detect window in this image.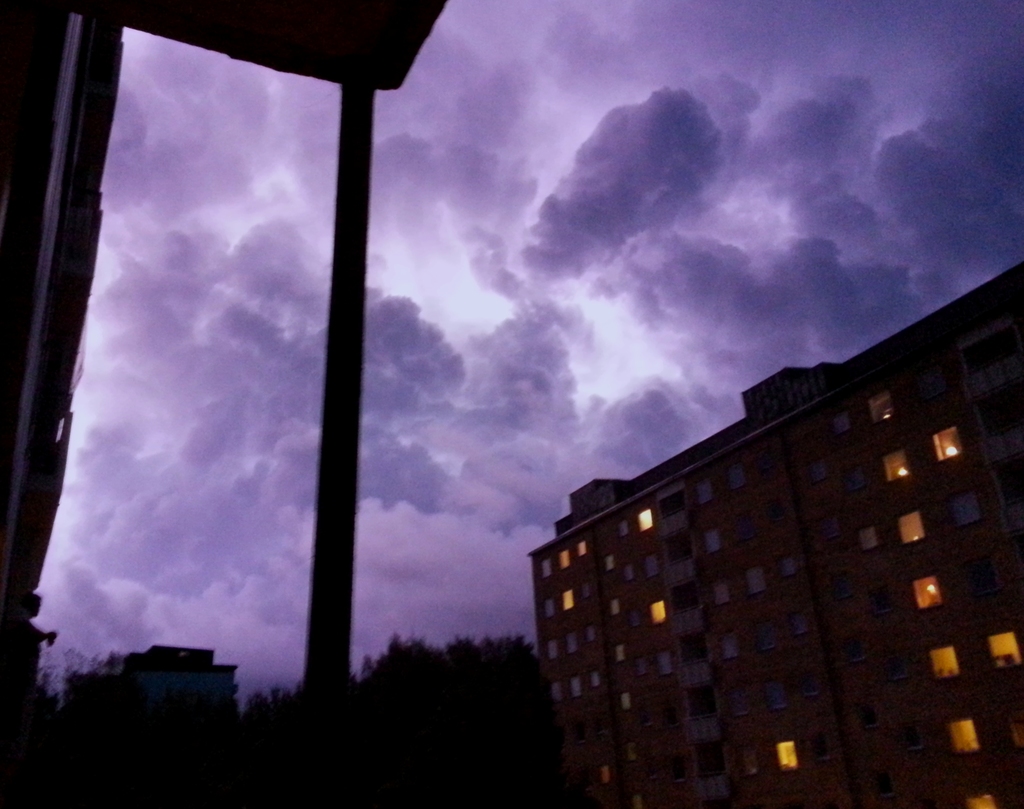
Detection: [961,560,994,599].
